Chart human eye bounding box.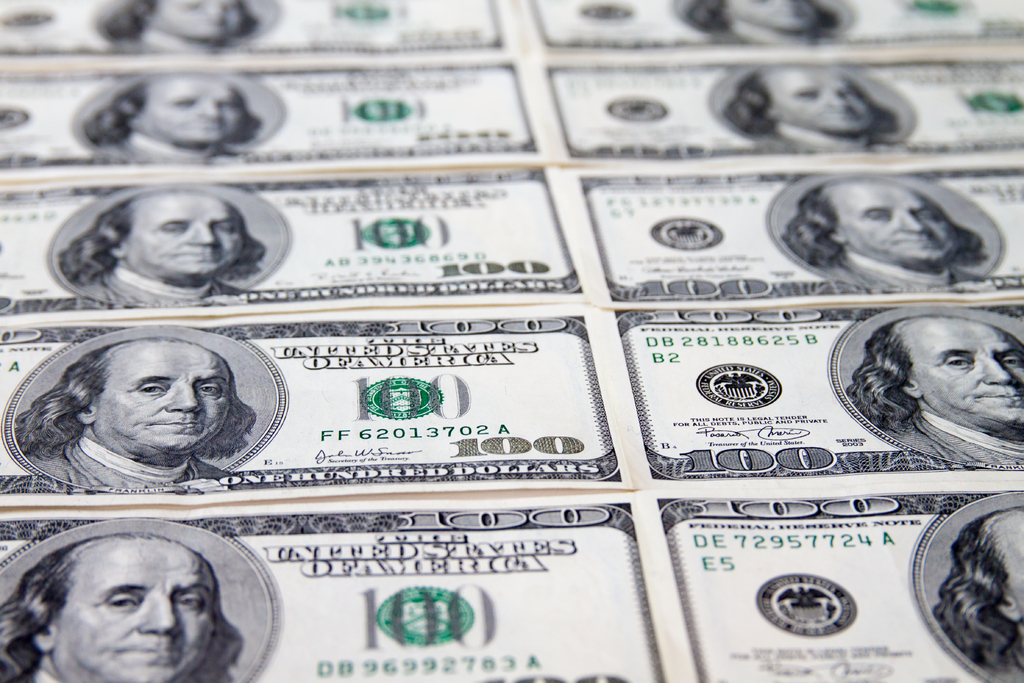
Charted: detection(868, 209, 893, 226).
